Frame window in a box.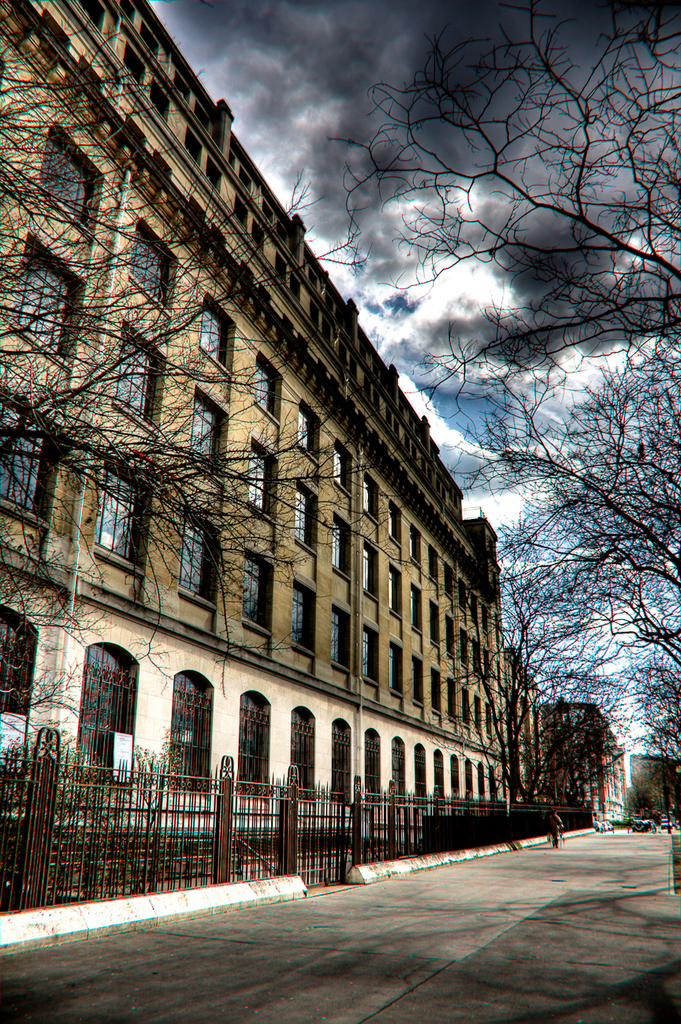
crop(426, 545, 439, 581).
